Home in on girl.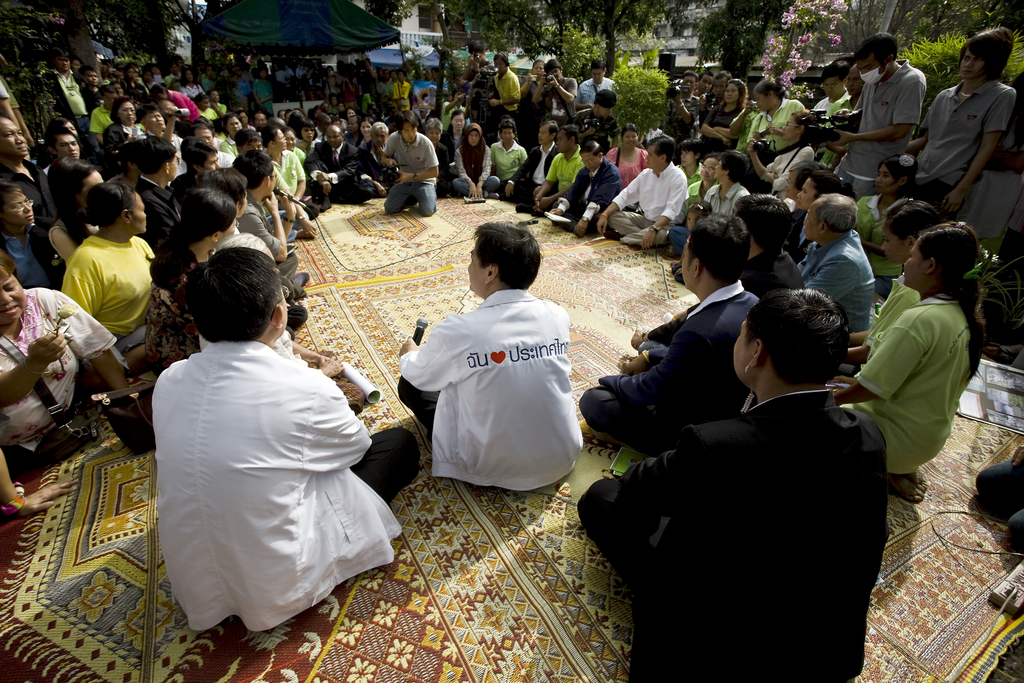
Homed in at bbox=(852, 148, 920, 300).
